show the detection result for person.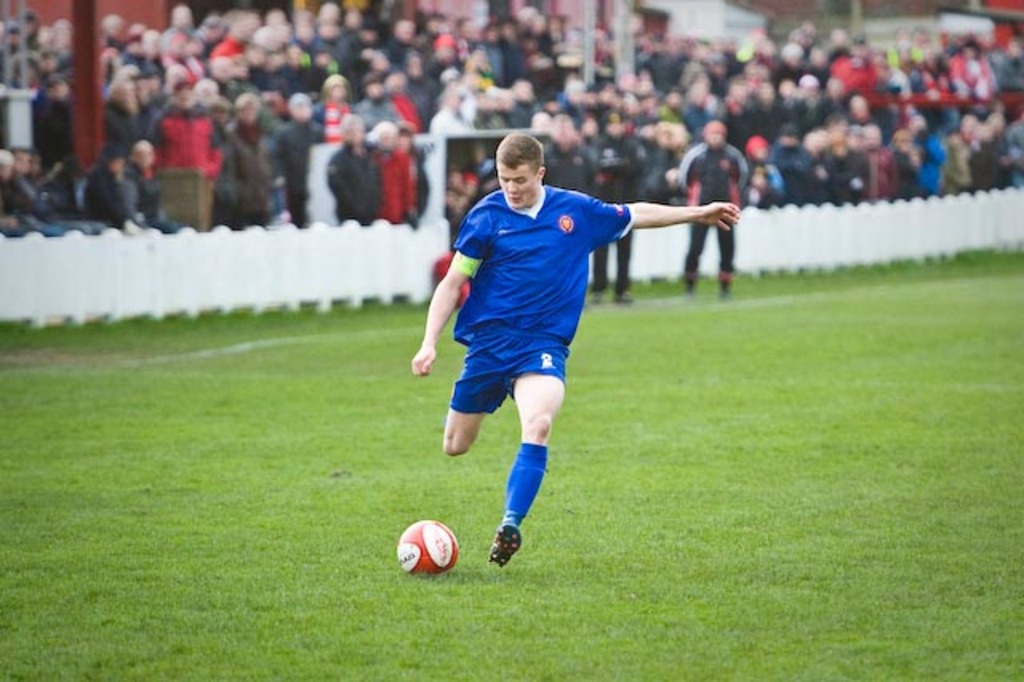
{"x1": 675, "y1": 125, "x2": 752, "y2": 298}.
